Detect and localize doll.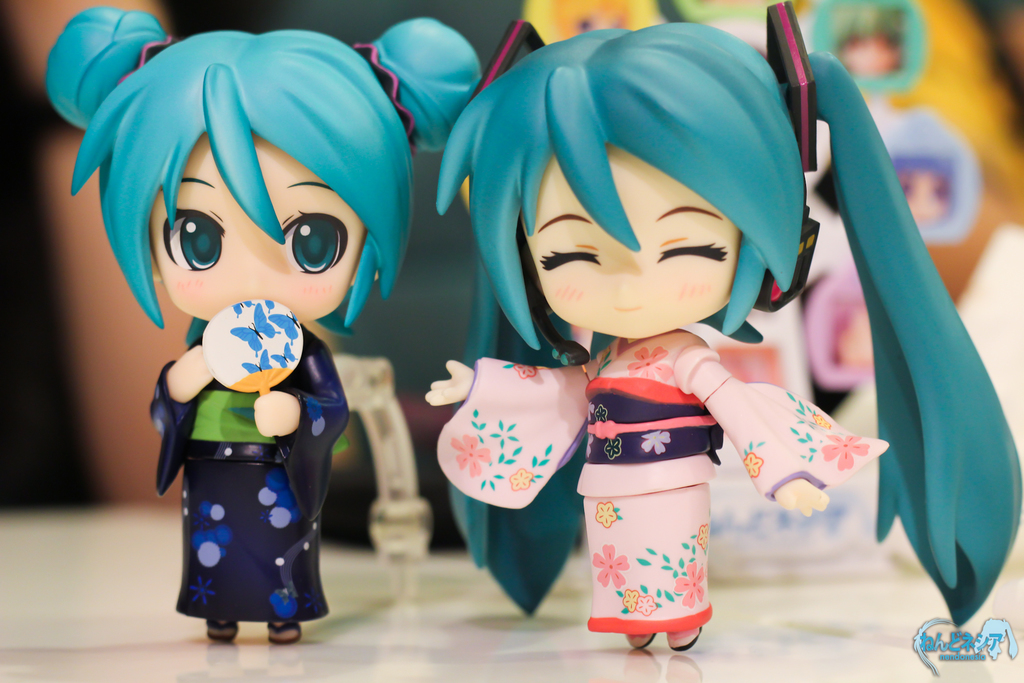
Localized at rect(440, 21, 1021, 646).
